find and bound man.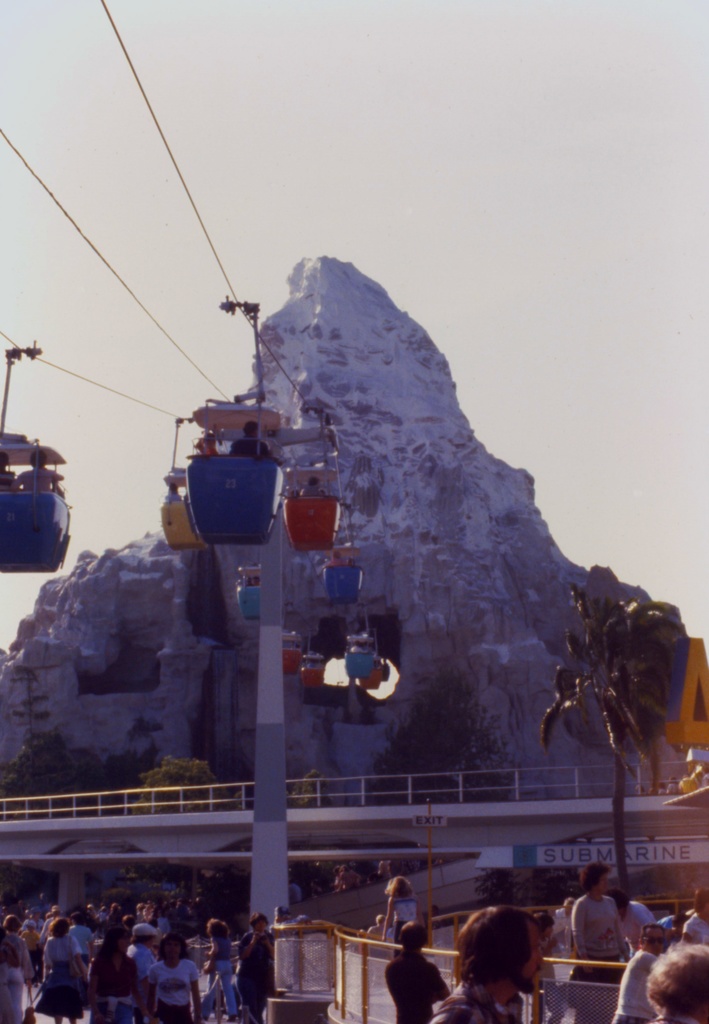
Bound: BBox(426, 907, 551, 1023).
